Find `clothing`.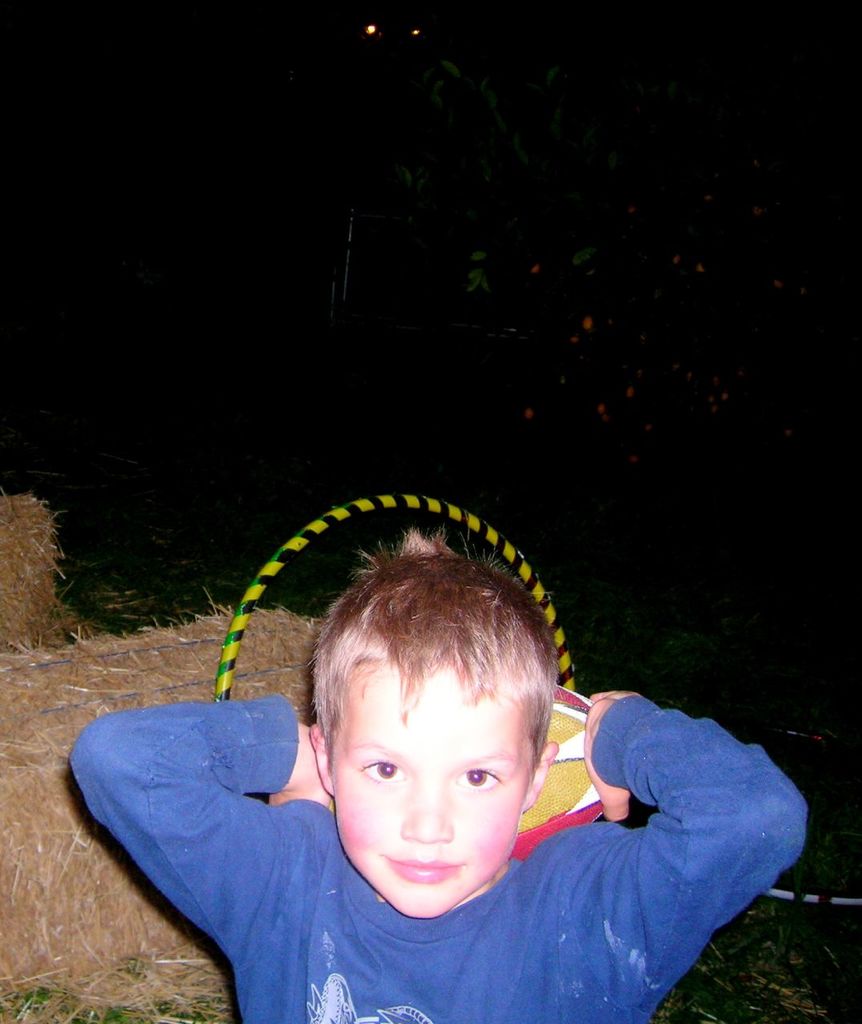
59, 690, 810, 1023.
